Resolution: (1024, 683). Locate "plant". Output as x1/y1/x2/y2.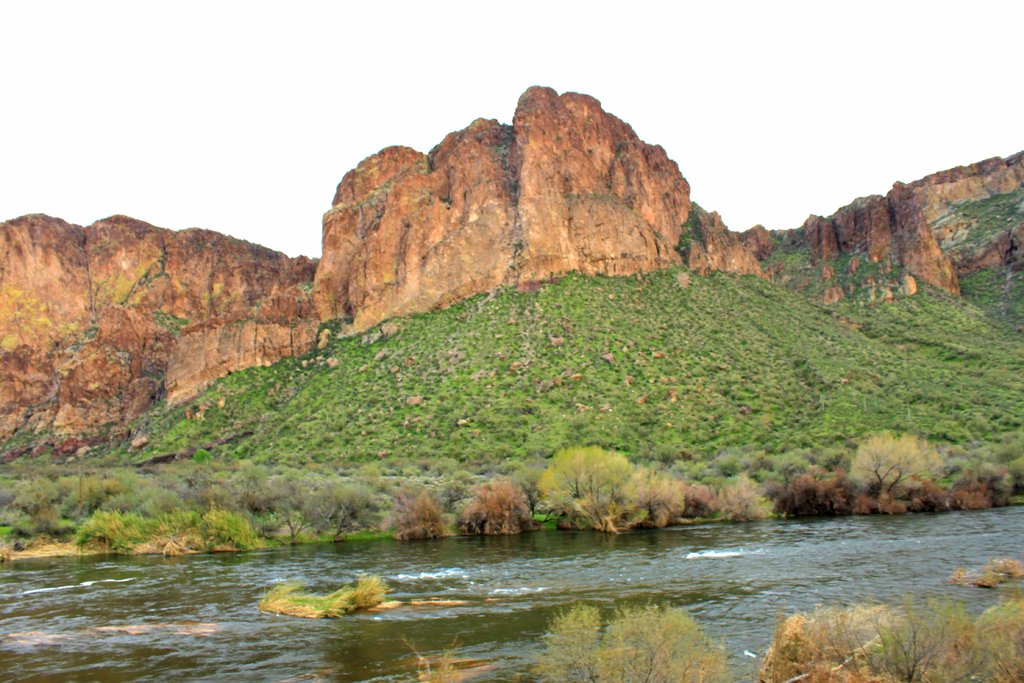
684/477/708/514.
